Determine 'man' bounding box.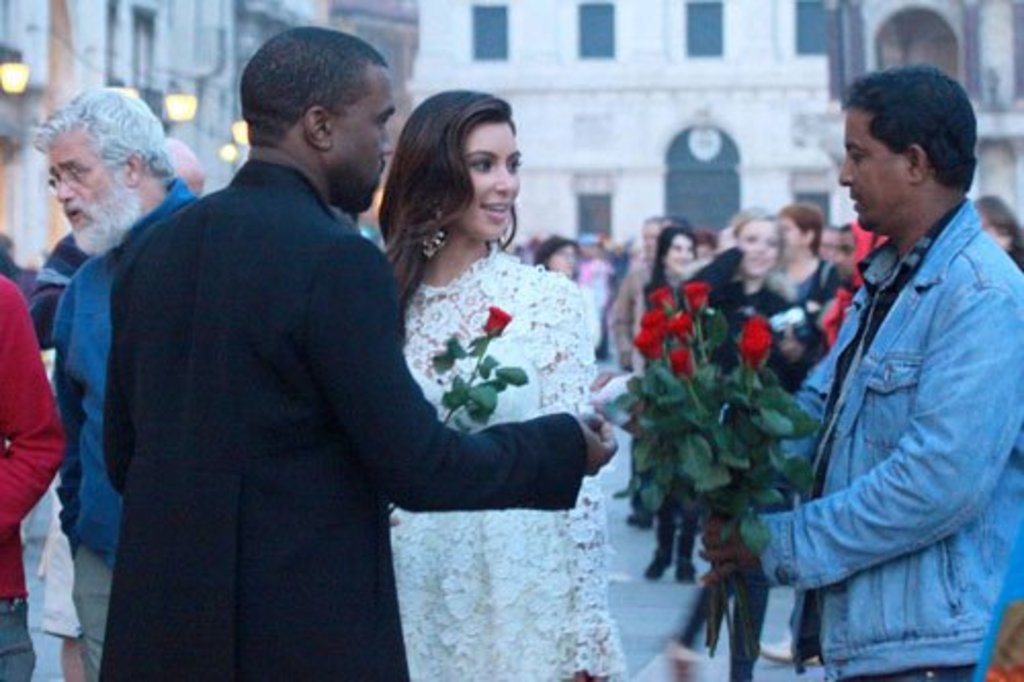
Determined: bbox=[96, 27, 614, 680].
